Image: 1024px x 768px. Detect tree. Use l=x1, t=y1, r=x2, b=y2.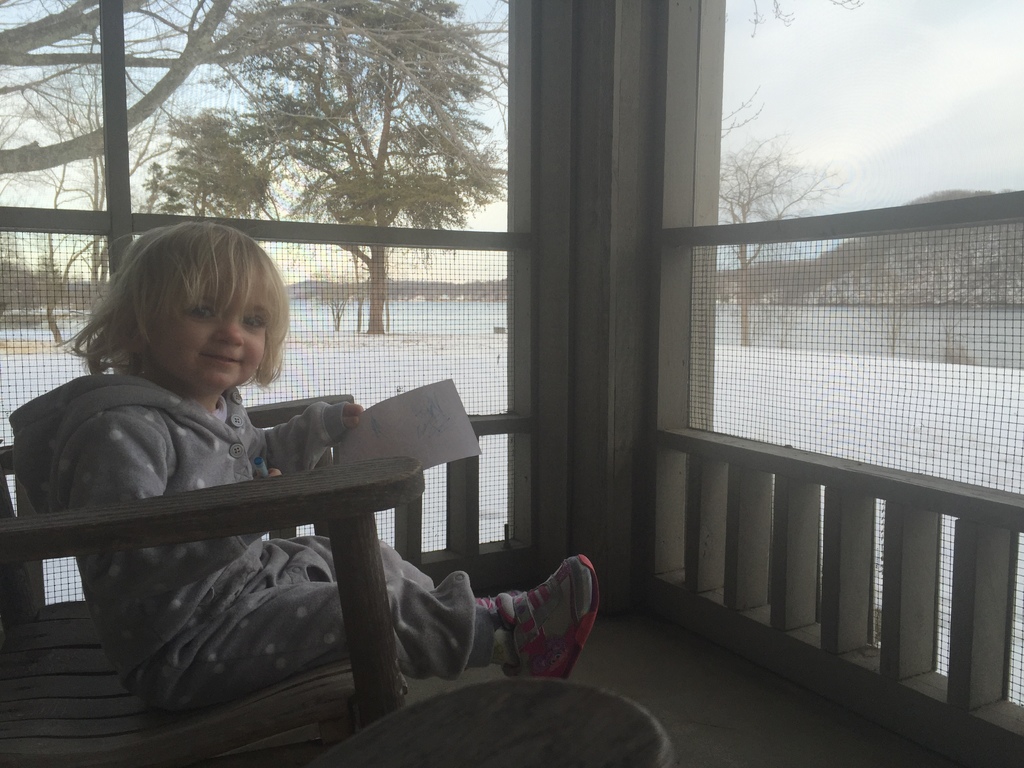
l=97, t=24, r=540, b=285.
